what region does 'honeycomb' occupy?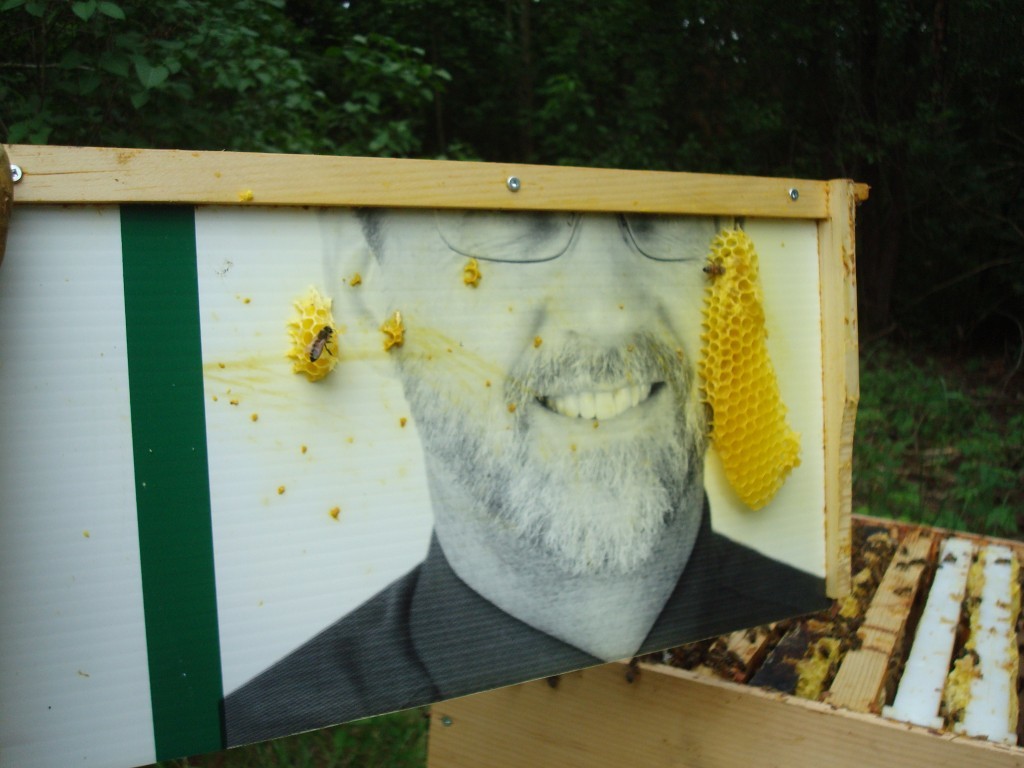
Rect(280, 284, 342, 379).
